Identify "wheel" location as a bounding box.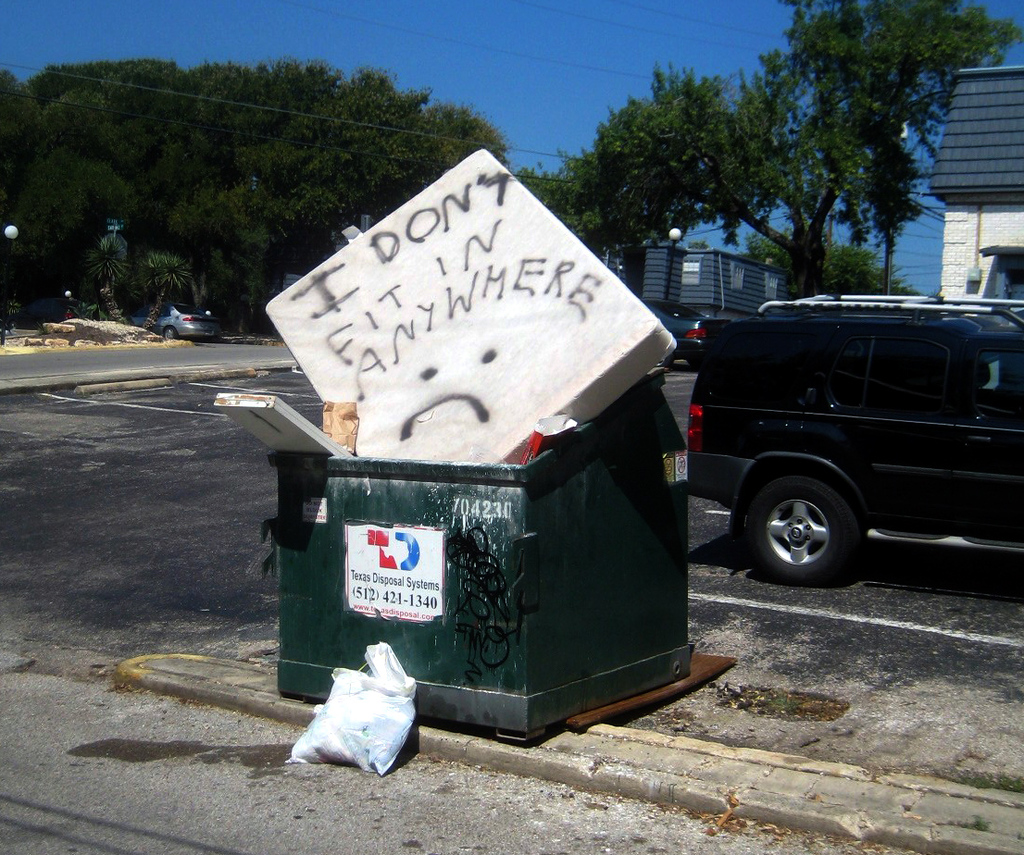
<region>164, 328, 178, 340</region>.
